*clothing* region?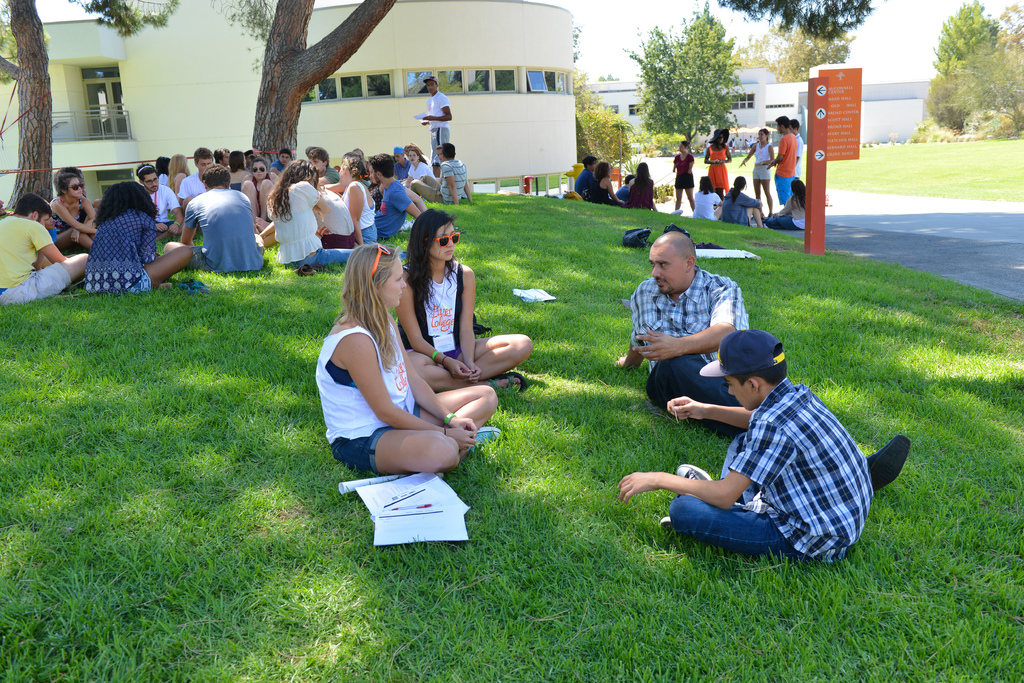
[x1=708, y1=145, x2=729, y2=182]
